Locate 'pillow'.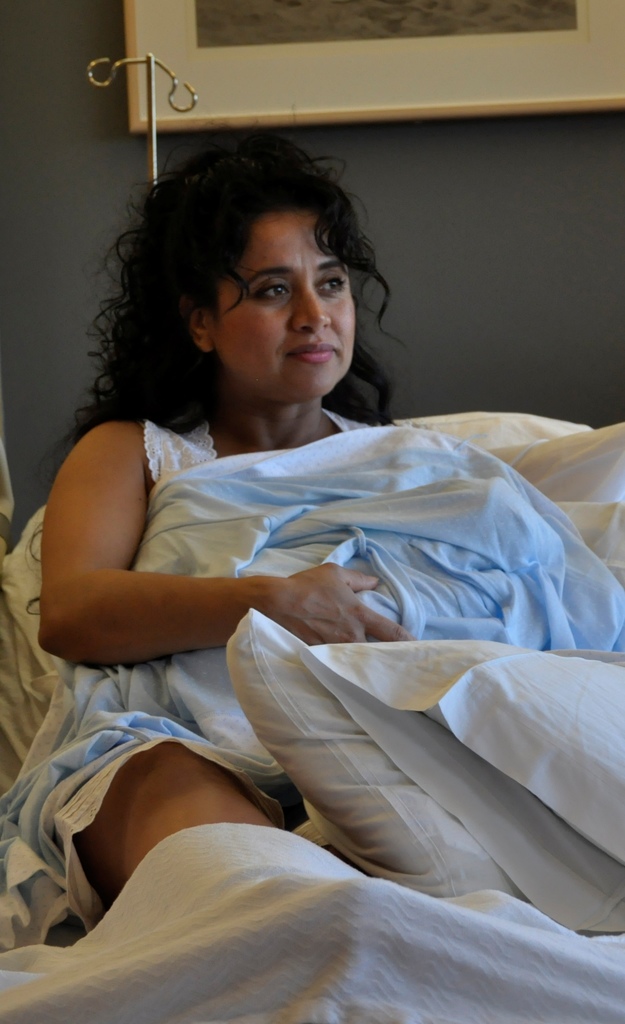
Bounding box: {"left": 230, "top": 613, "right": 523, "bottom": 930}.
